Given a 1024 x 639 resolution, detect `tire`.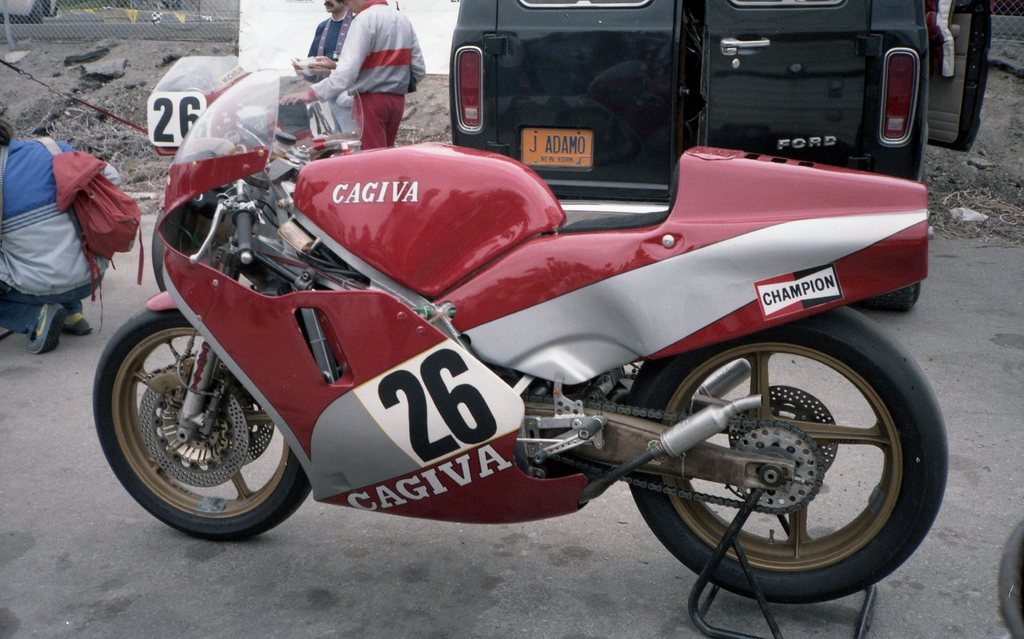
<region>868, 283, 922, 312</region>.
